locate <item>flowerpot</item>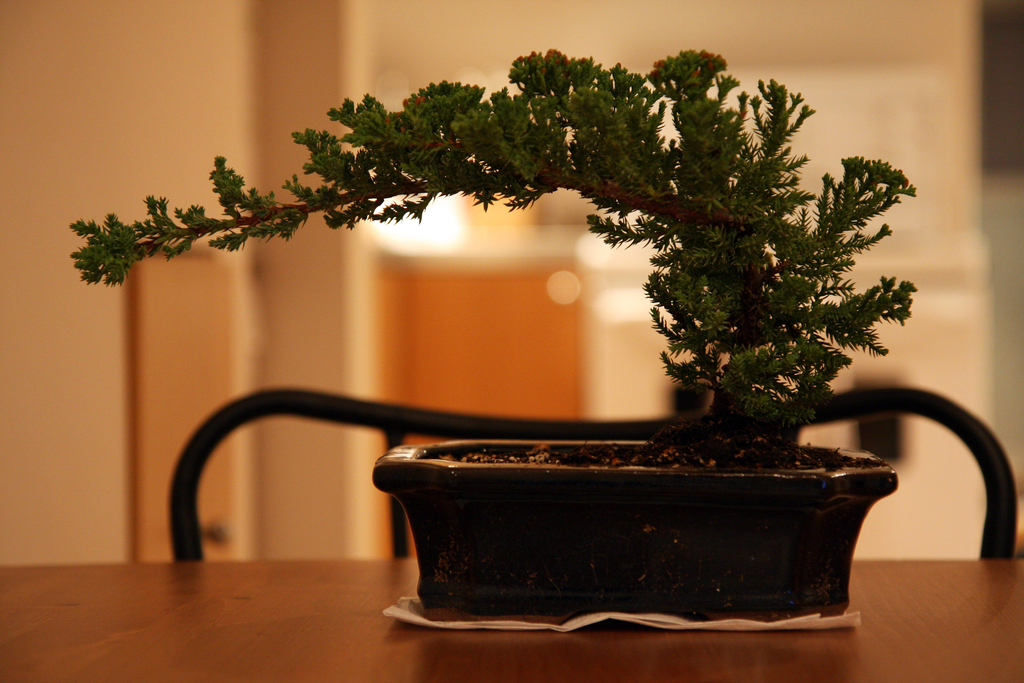
372 440 899 622
